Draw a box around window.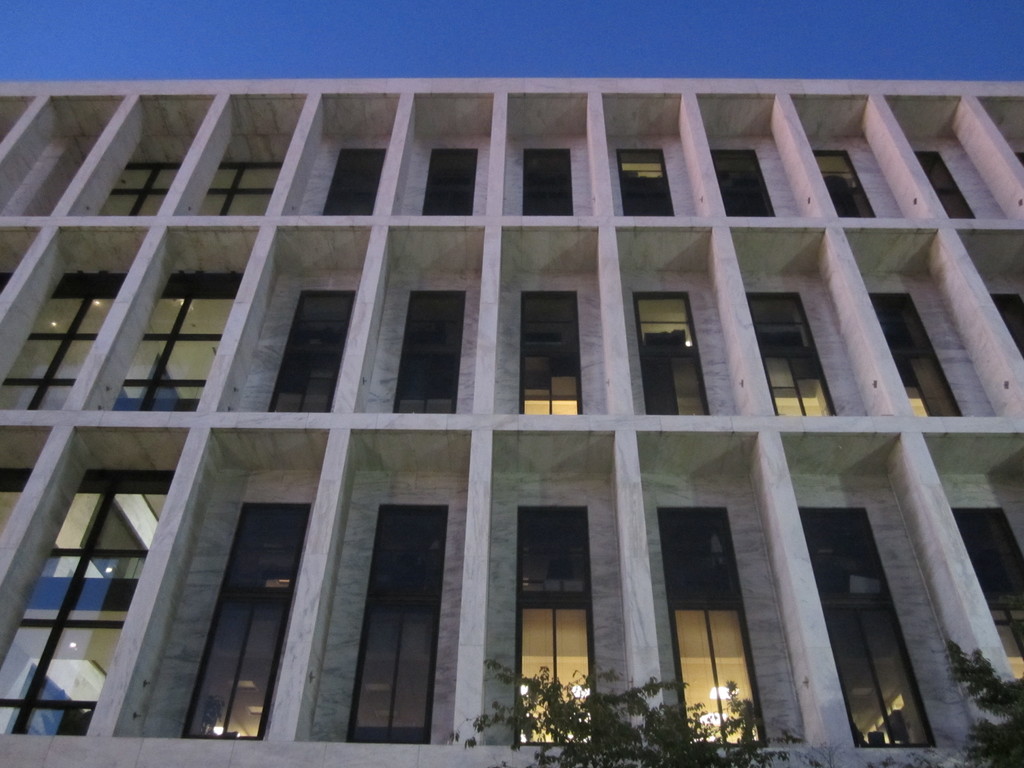
111 270 244 414.
